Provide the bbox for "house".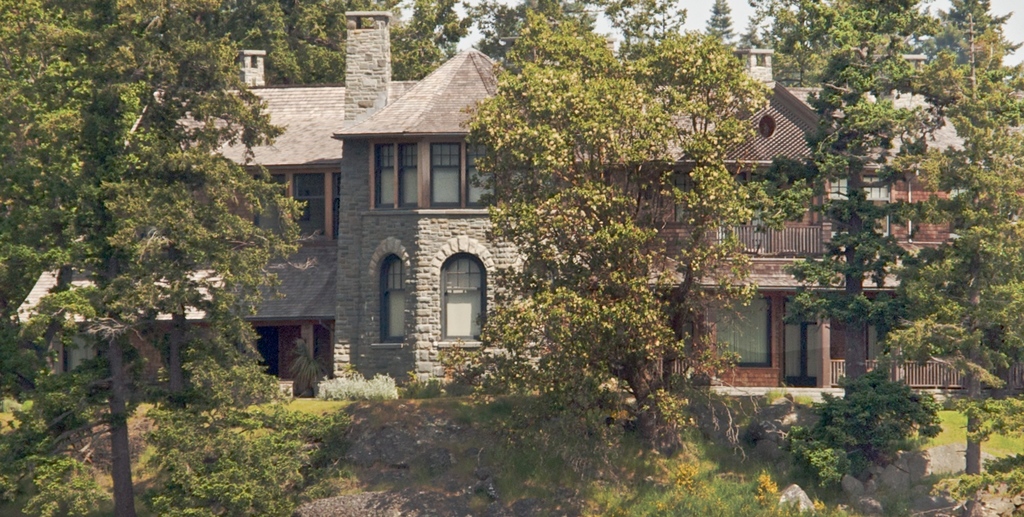
8, 1, 568, 411.
